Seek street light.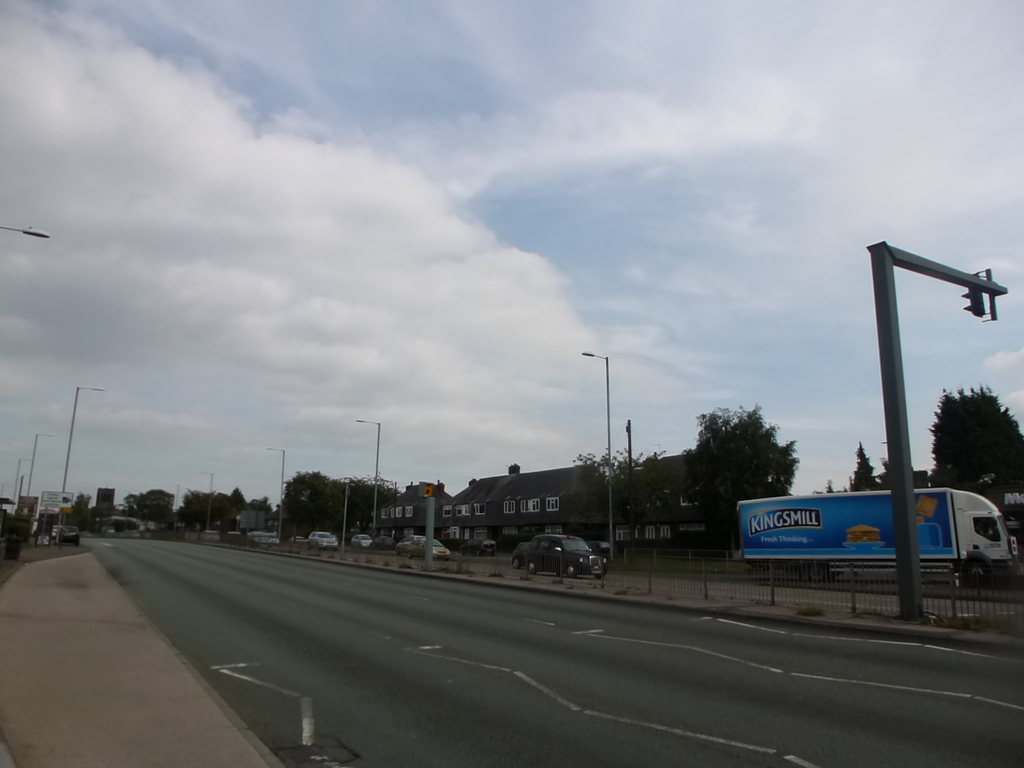
267/445/288/540.
